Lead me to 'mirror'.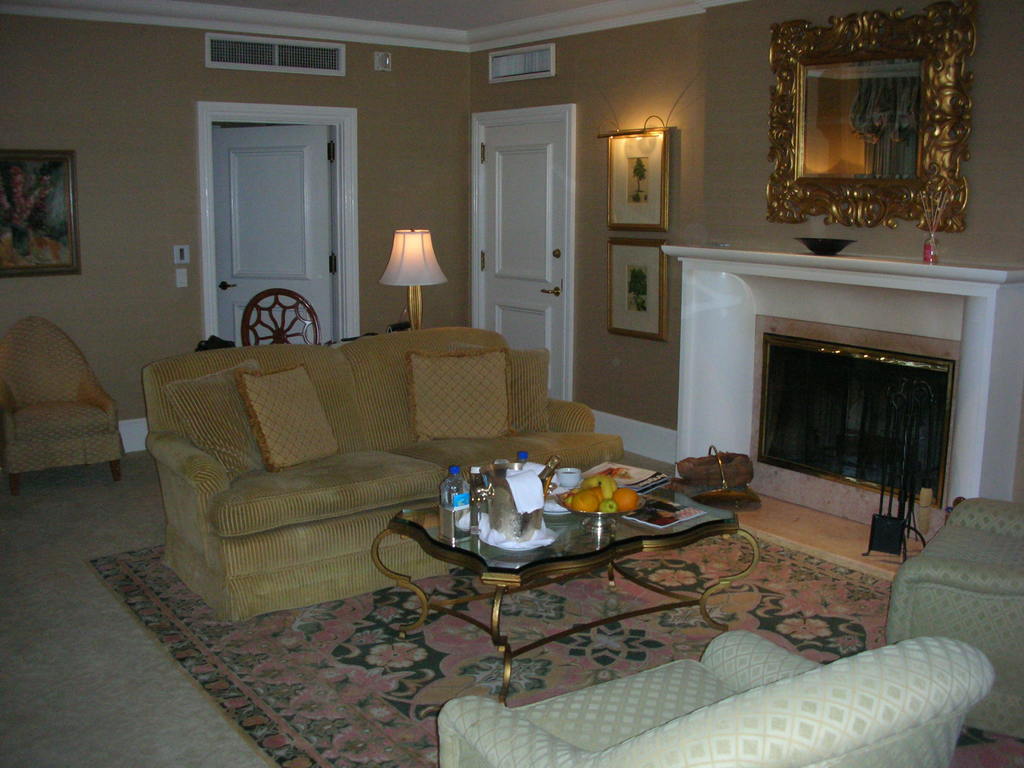
Lead to Rect(804, 63, 921, 179).
